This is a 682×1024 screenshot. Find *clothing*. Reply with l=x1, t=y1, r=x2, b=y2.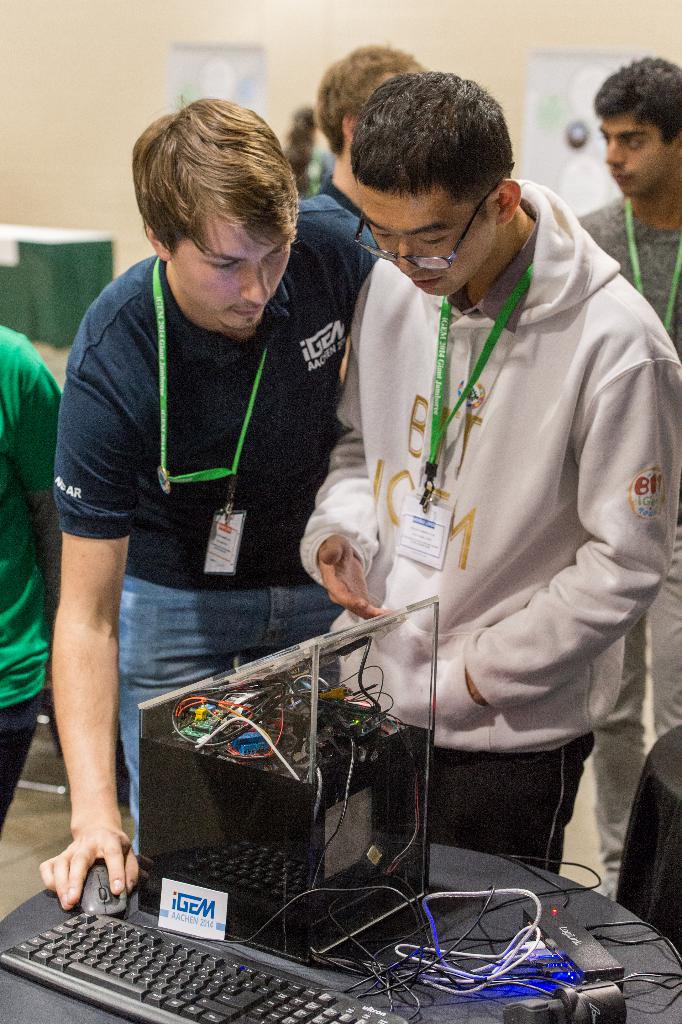
l=565, t=191, r=681, b=900.
